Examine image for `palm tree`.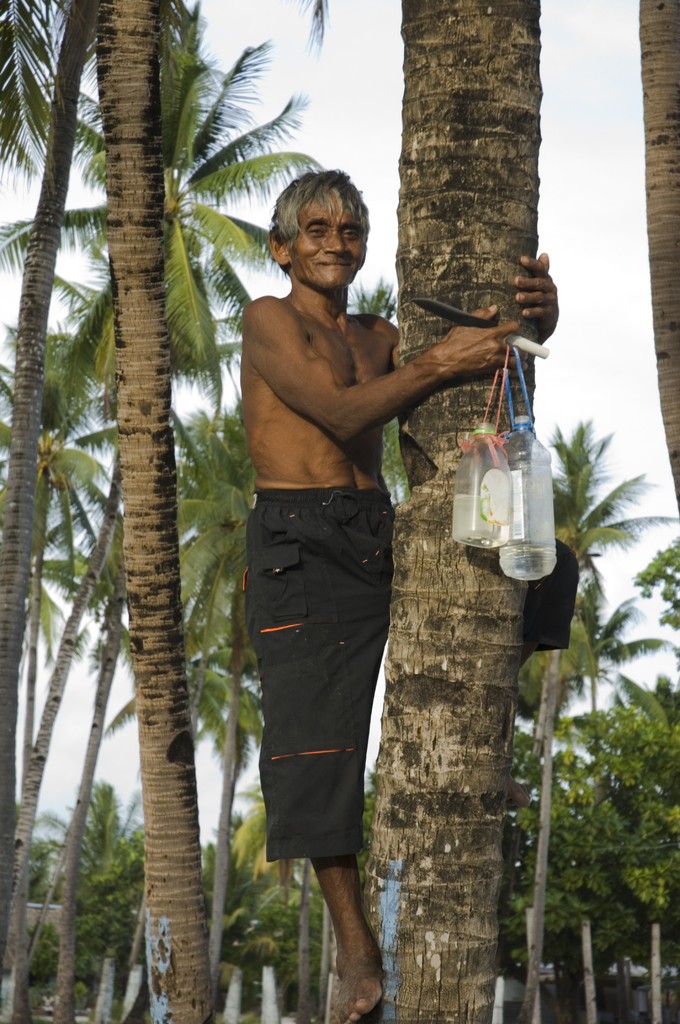
Examination result: box=[0, 0, 171, 243].
